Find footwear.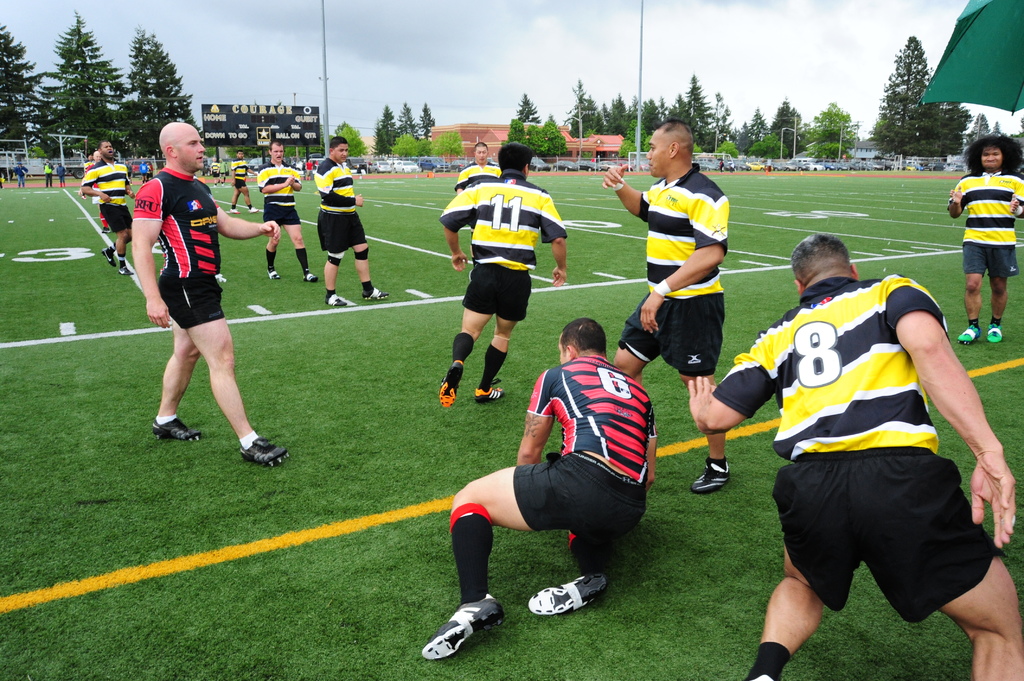
bbox=(243, 437, 289, 467).
